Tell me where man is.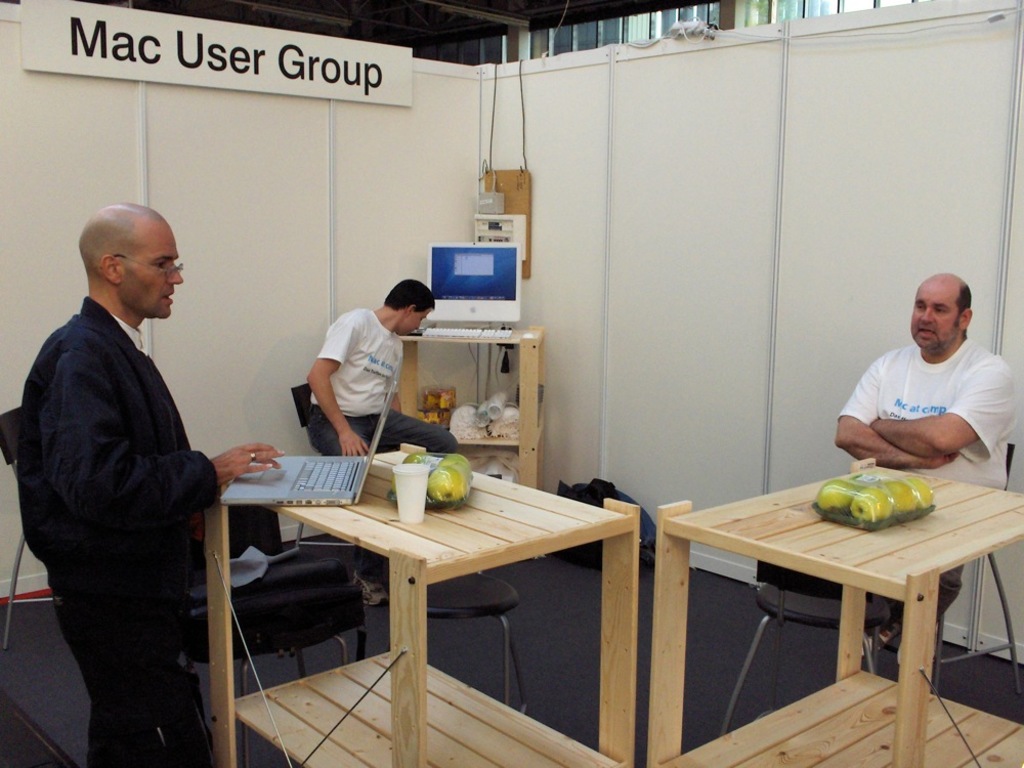
man is at bbox(835, 273, 1017, 653).
